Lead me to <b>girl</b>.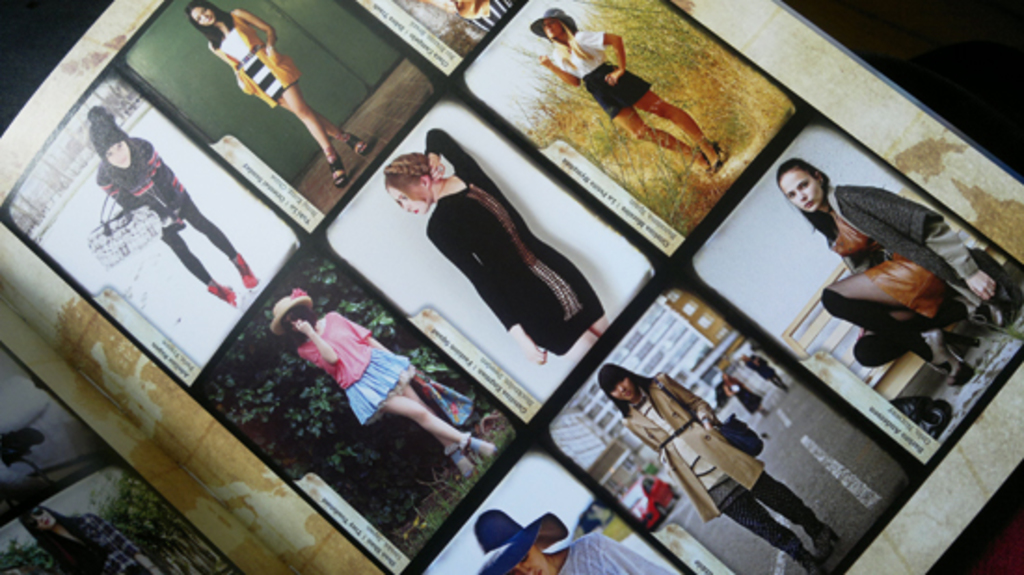
Lead to box=[382, 128, 607, 368].
